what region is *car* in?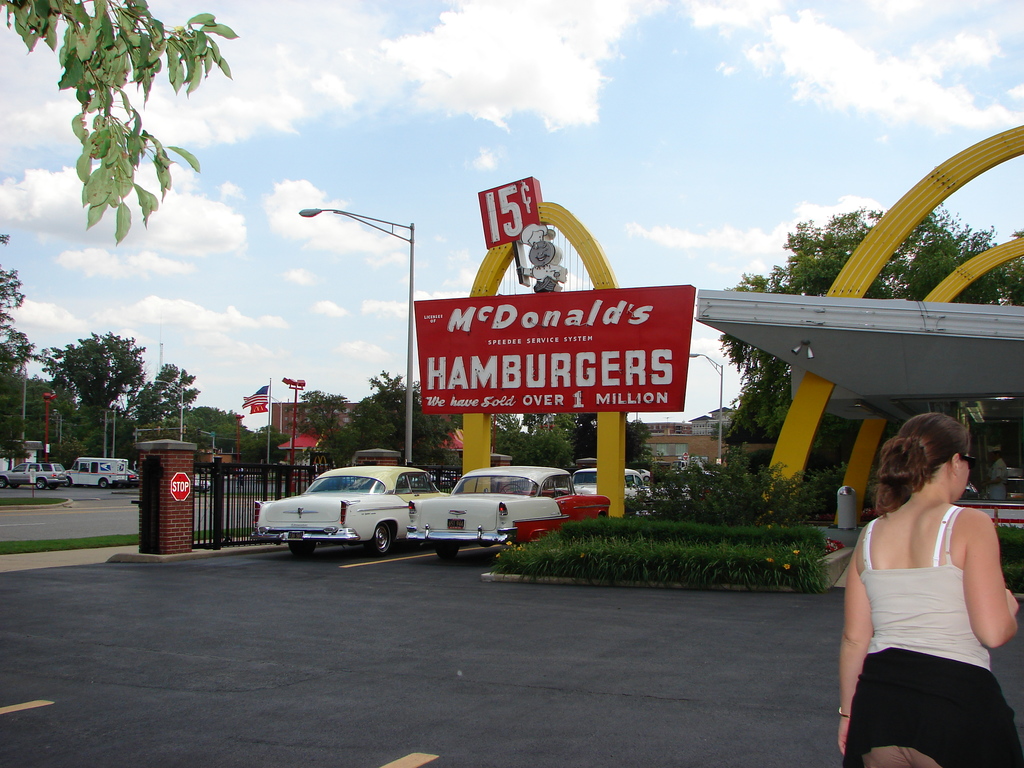
region(252, 464, 449, 556).
